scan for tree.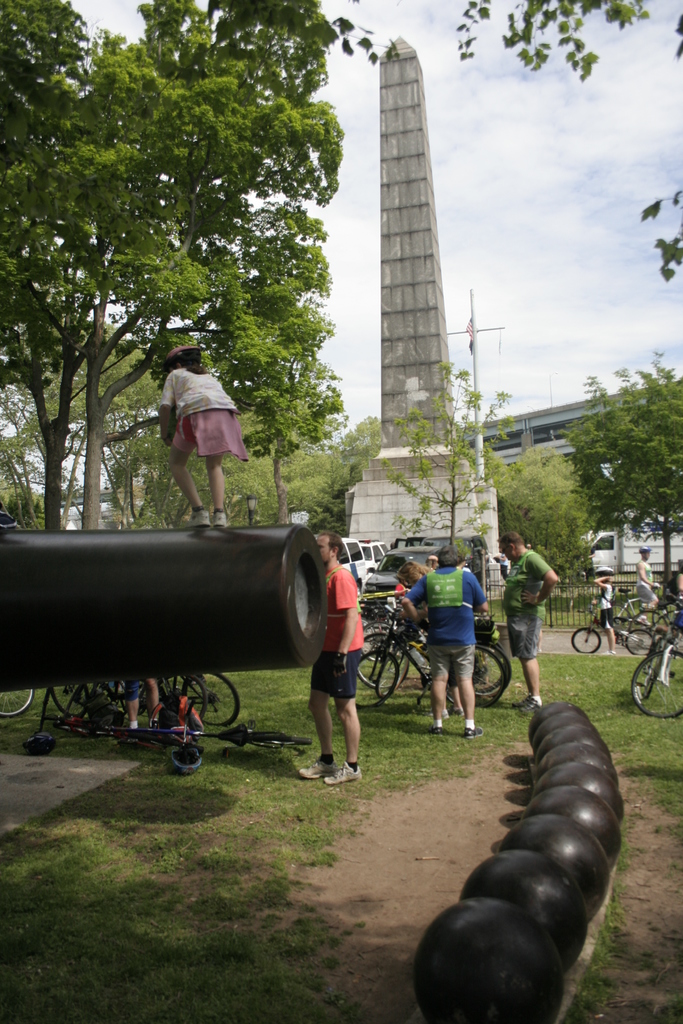
Scan result: pyautogui.locateOnScreen(451, 0, 682, 283).
